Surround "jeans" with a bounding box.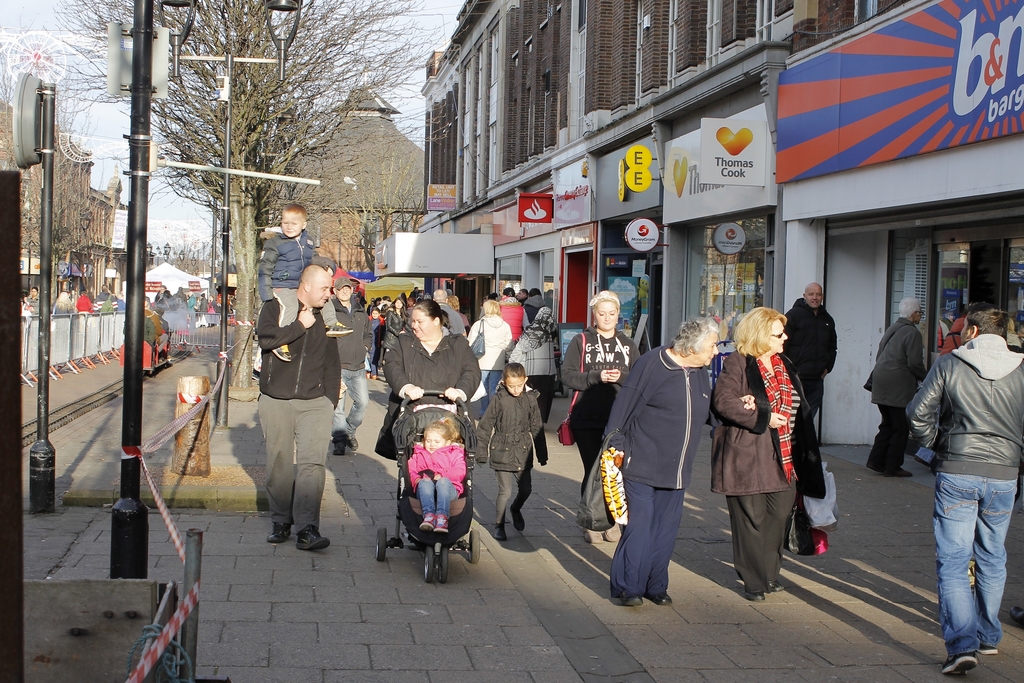
locate(477, 368, 502, 415).
